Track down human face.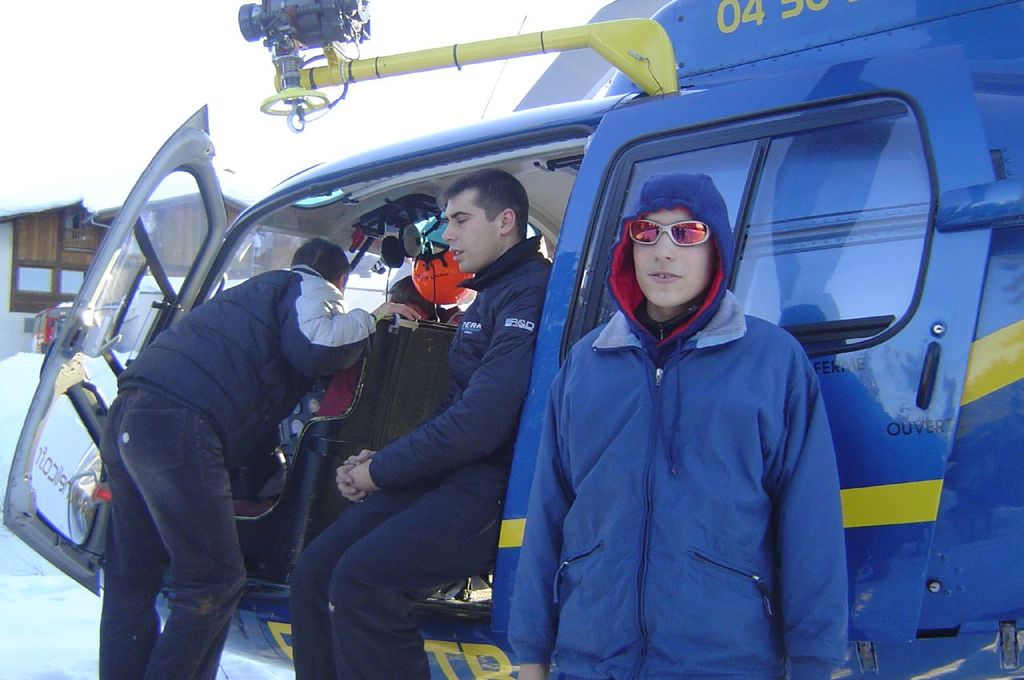
Tracked to [630, 208, 716, 307].
